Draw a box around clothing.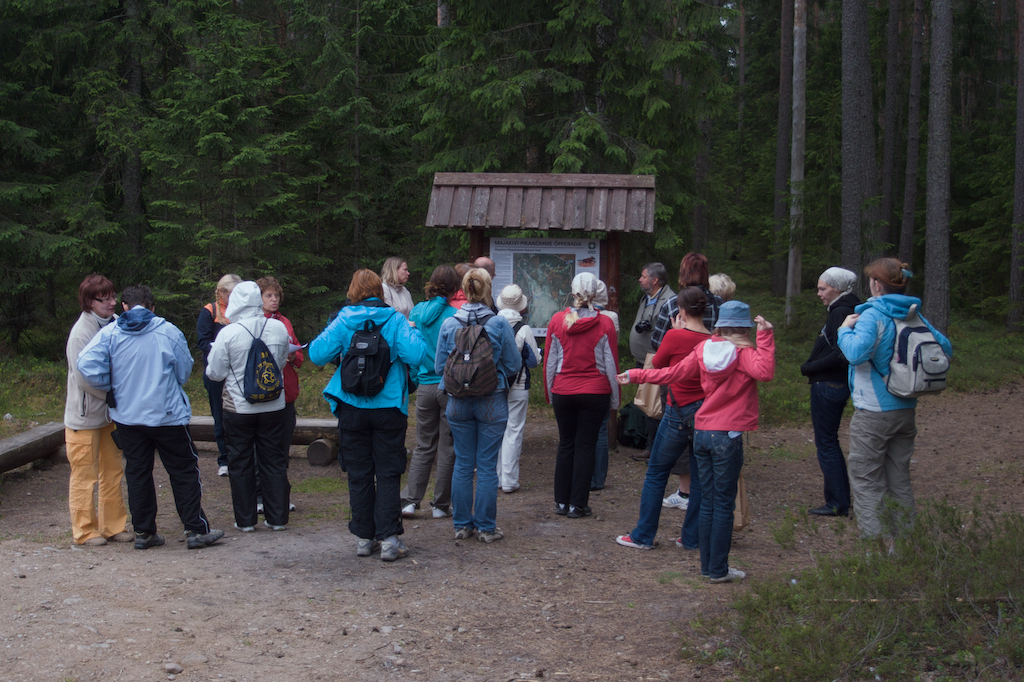
left=800, top=293, right=859, bottom=384.
